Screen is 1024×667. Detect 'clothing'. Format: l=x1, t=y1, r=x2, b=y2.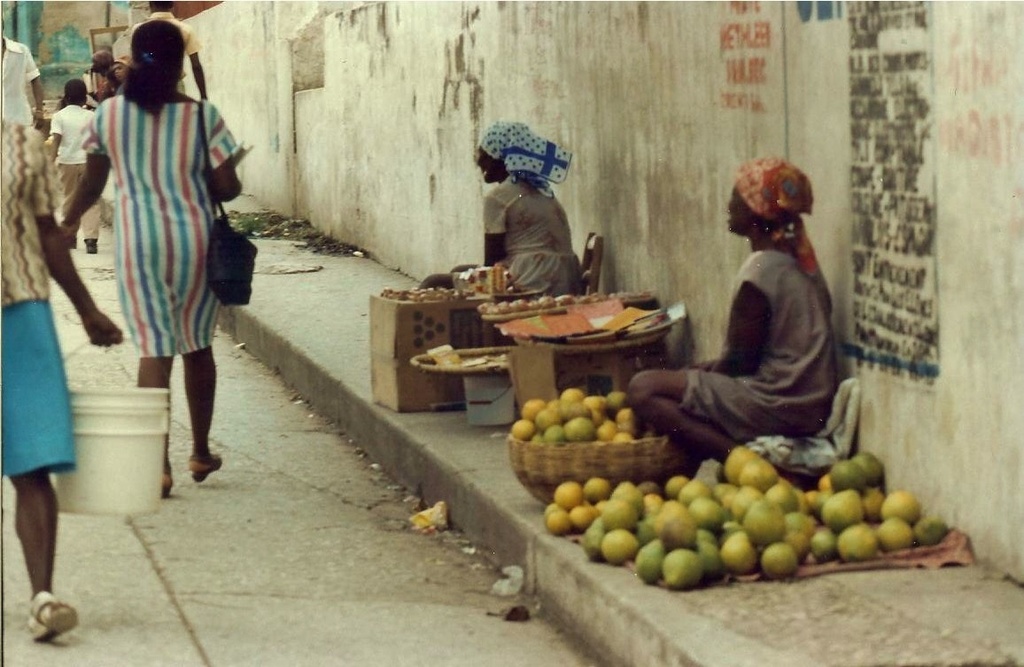
l=0, t=127, r=66, b=479.
